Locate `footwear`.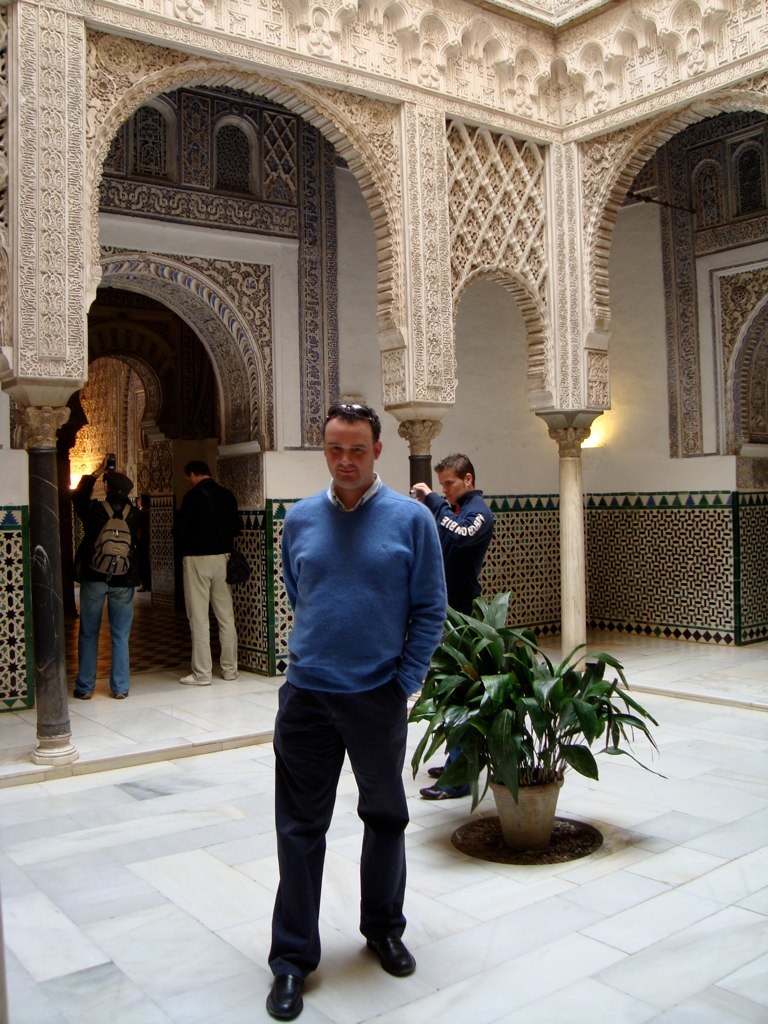
Bounding box: left=264, top=962, right=321, bottom=1023.
